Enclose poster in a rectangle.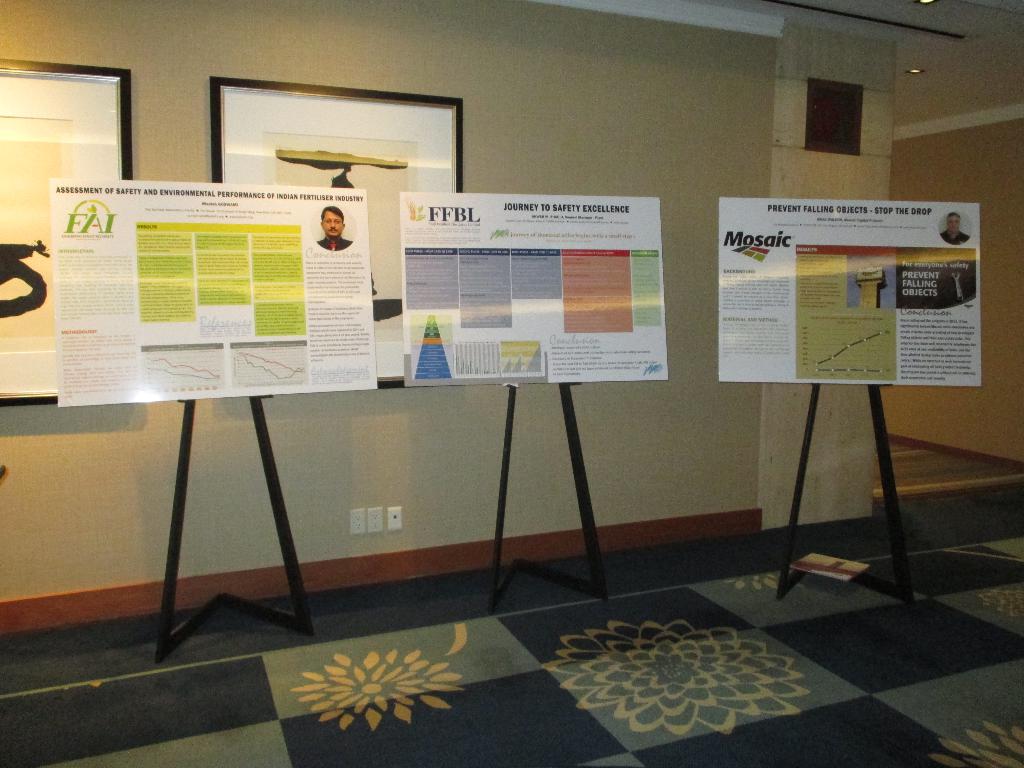
[717, 200, 982, 386].
